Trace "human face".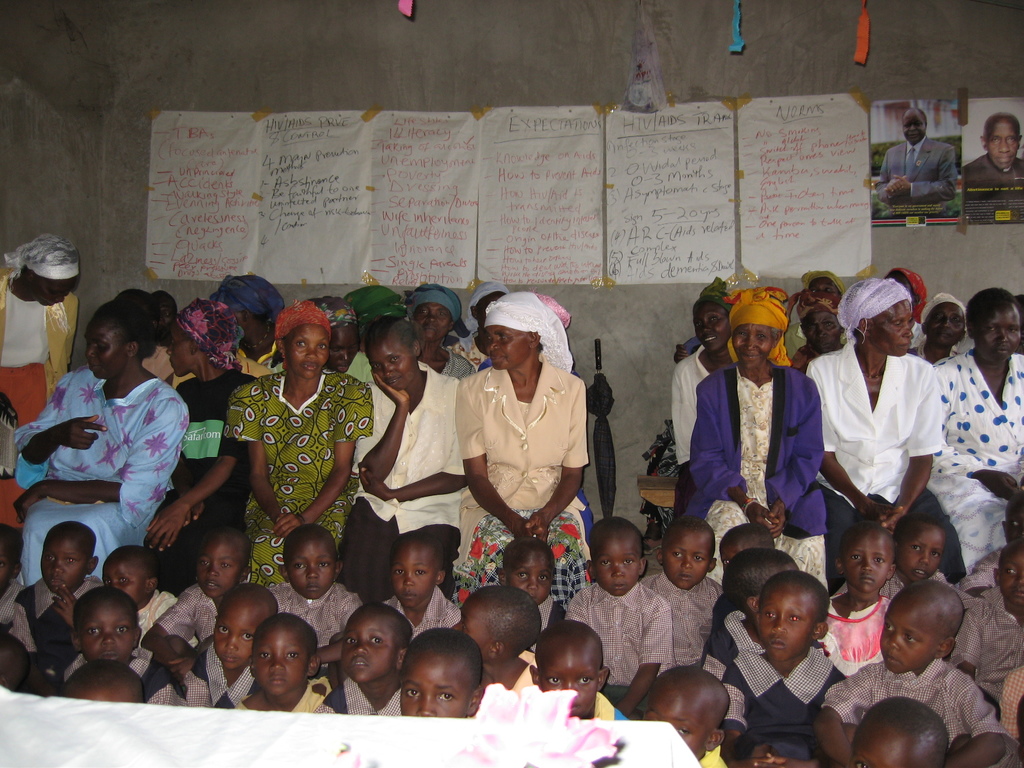
Traced to box(370, 340, 419, 387).
